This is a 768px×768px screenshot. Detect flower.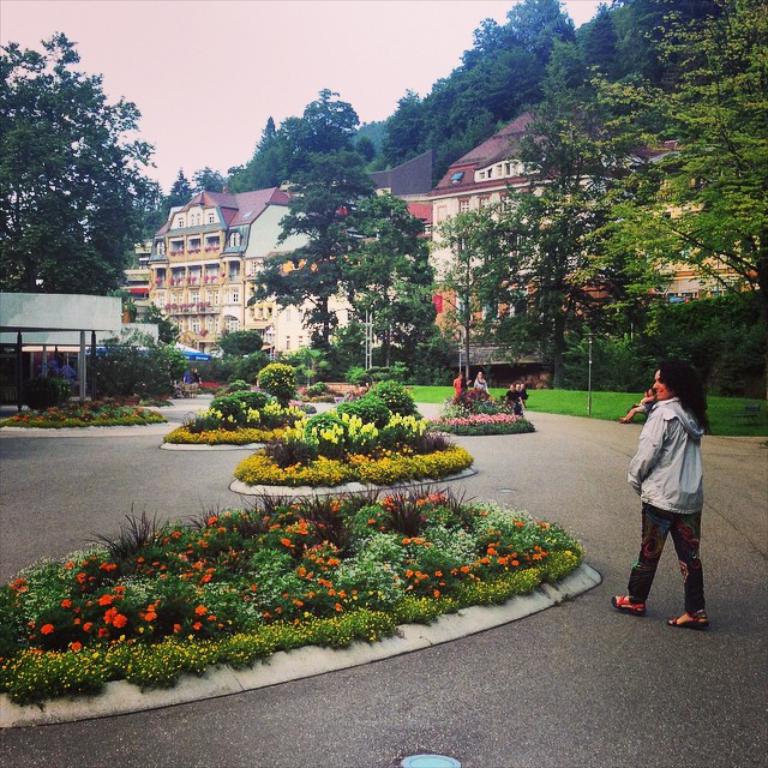
[left=79, top=620, right=95, bottom=637].
